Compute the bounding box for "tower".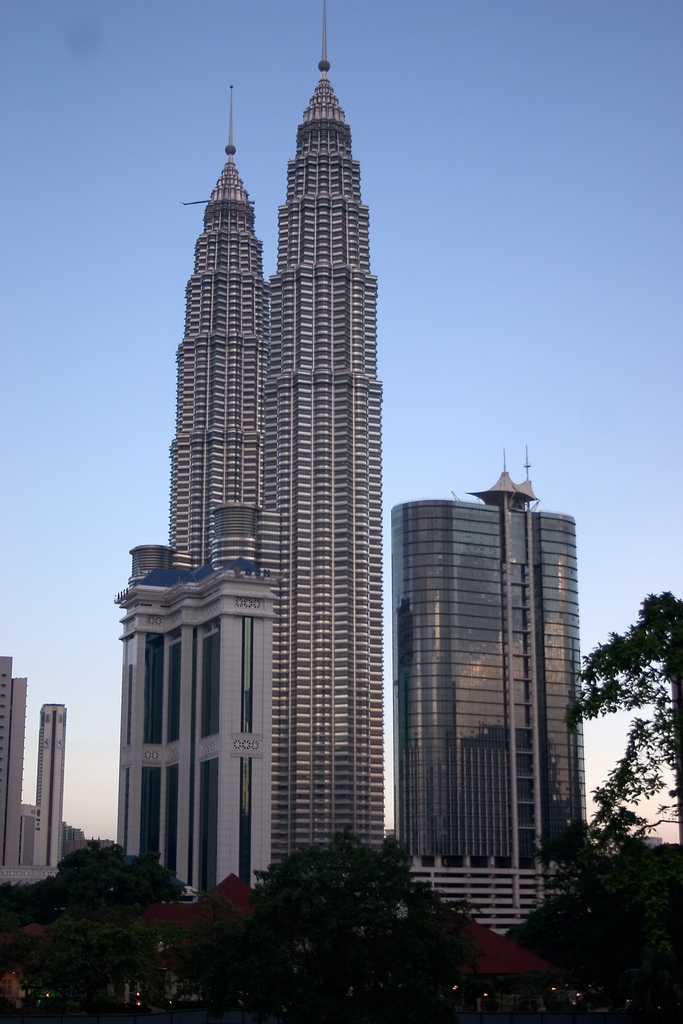
(x1=165, y1=4, x2=384, y2=871).
